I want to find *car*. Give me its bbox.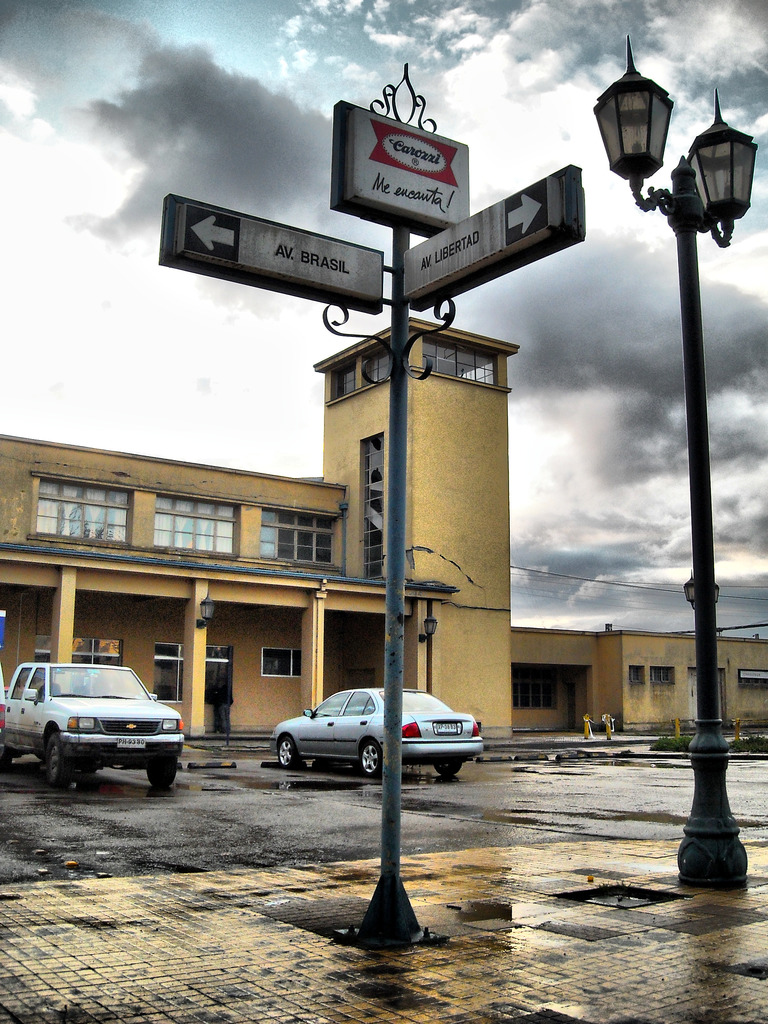
[left=247, top=691, right=500, bottom=783].
